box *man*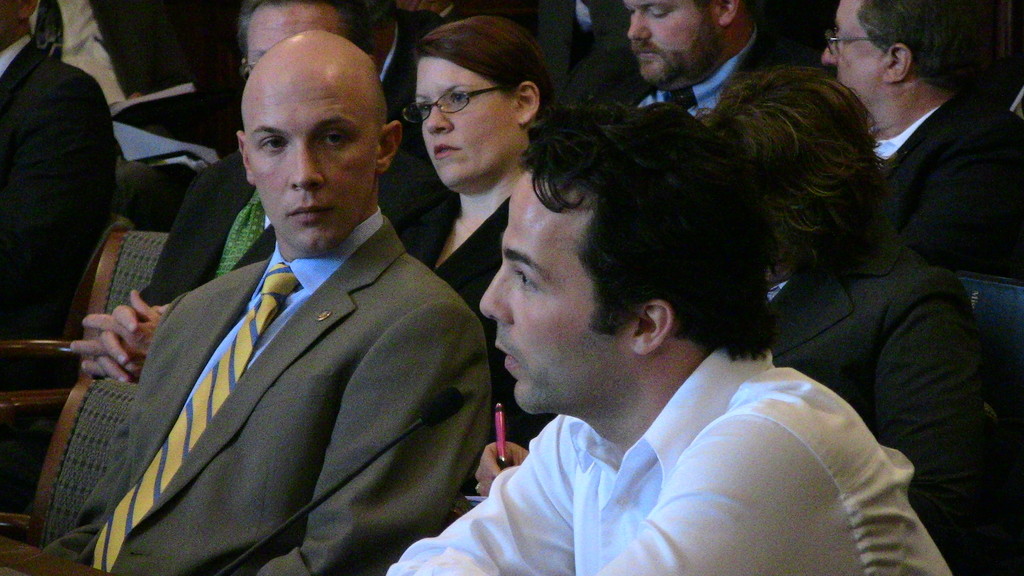
region(814, 0, 1023, 288)
